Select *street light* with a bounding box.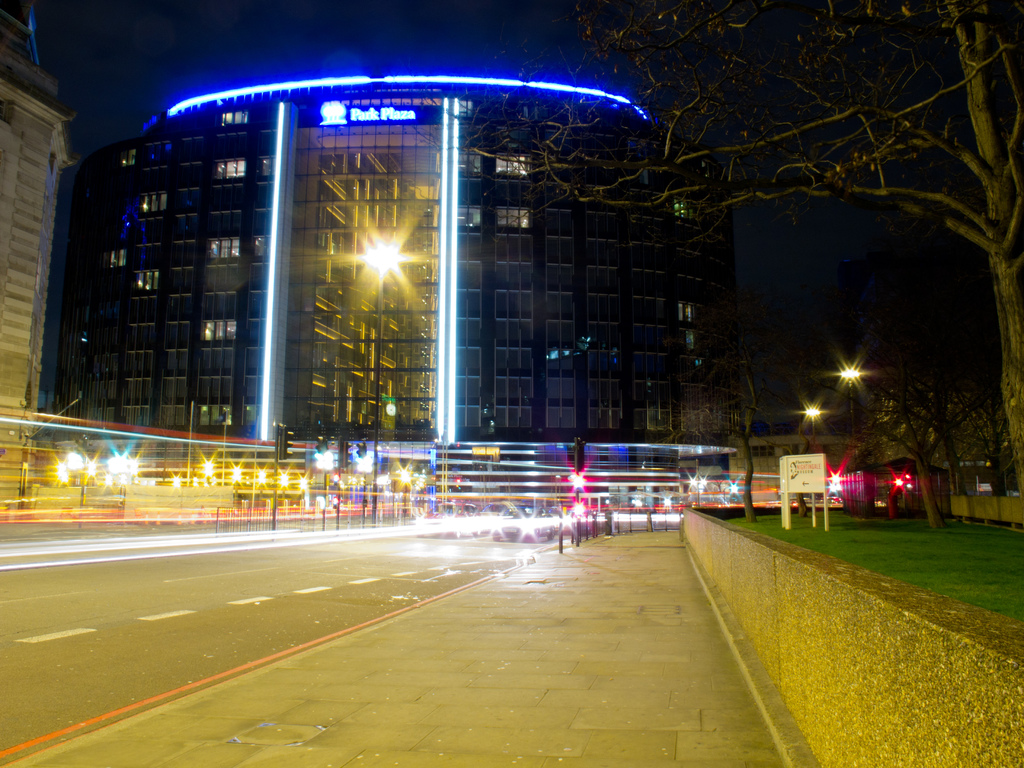
{"x1": 361, "y1": 236, "x2": 403, "y2": 524}.
